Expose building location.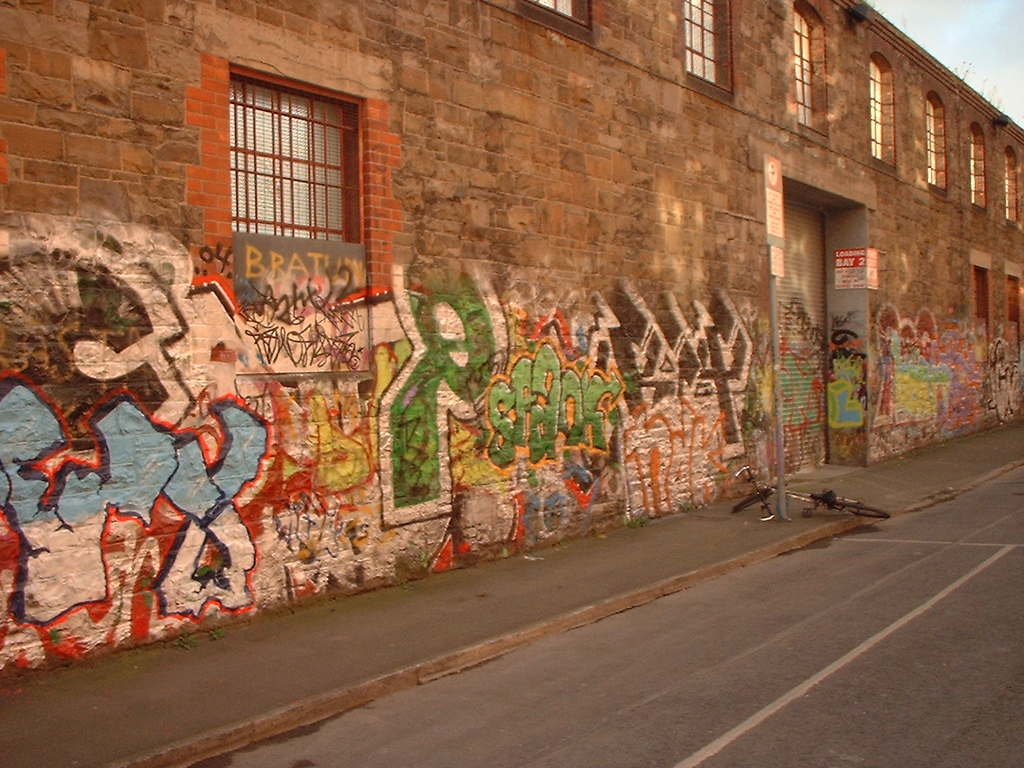
Exposed at rect(0, 0, 1023, 675).
